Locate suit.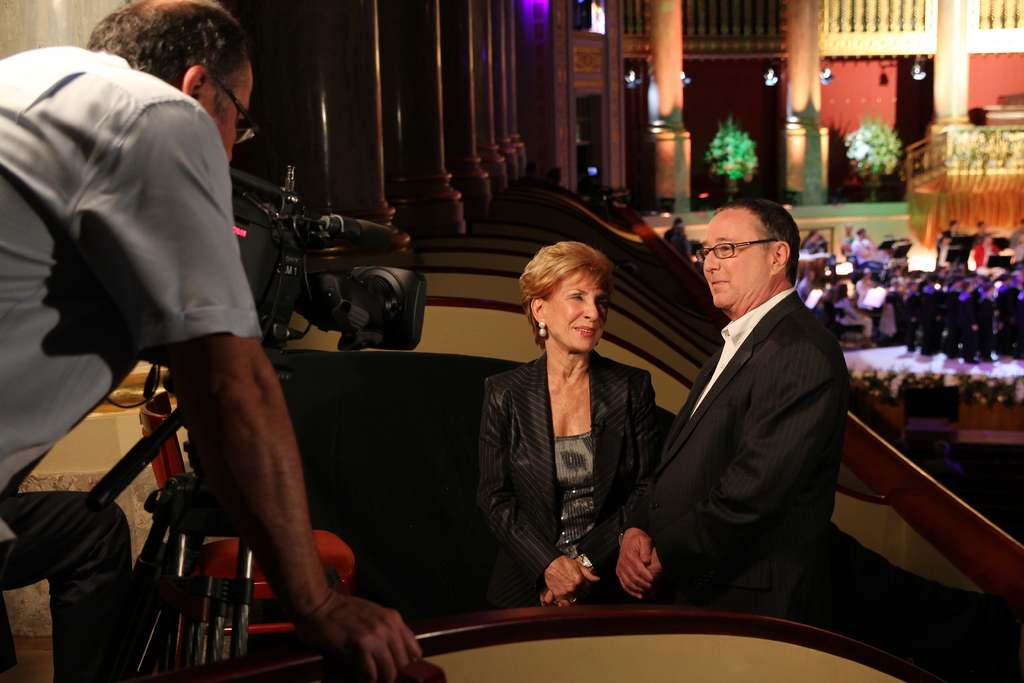
Bounding box: <region>618, 200, 879, 636</region>.
